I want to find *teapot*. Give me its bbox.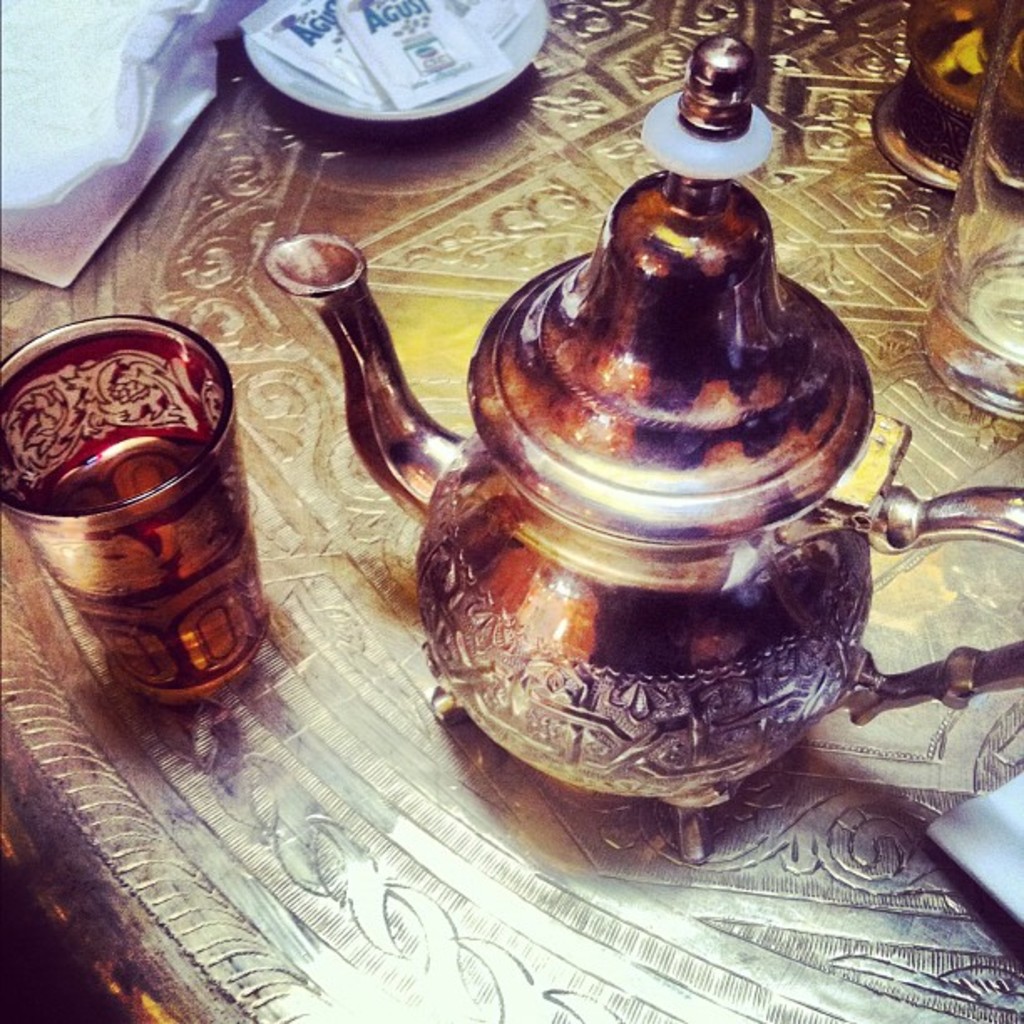
region(259, 174, 1022, 863).
